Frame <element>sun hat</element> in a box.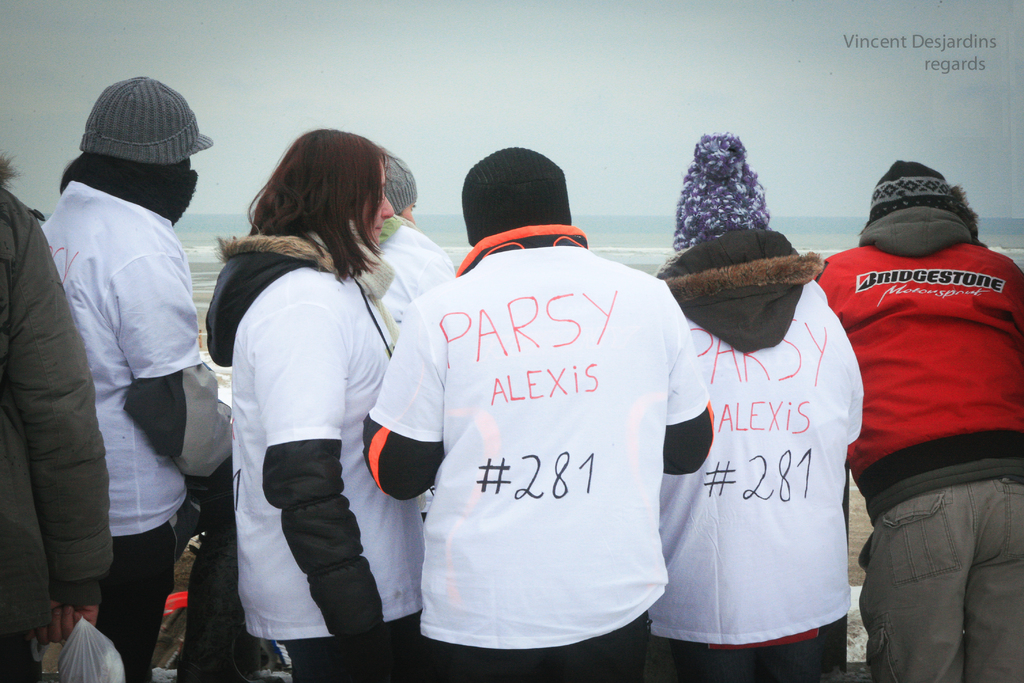
<bbox>863, 154, 960, 217</bbox>.
